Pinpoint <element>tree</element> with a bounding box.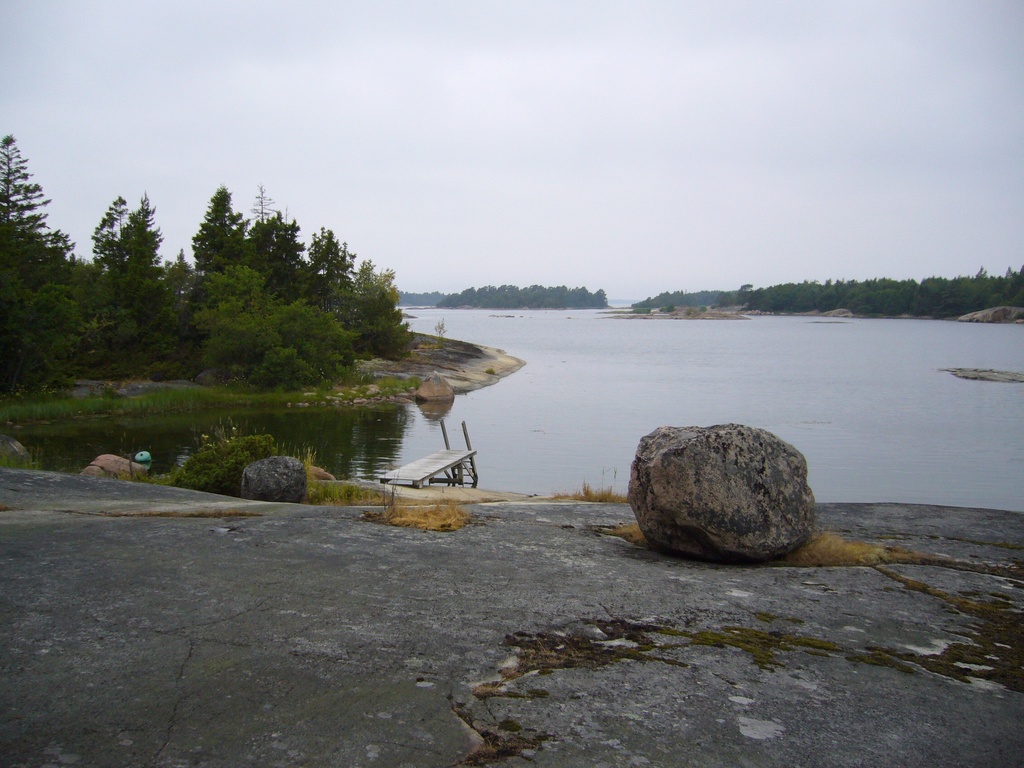
box=[270, 297, 362, 364].
